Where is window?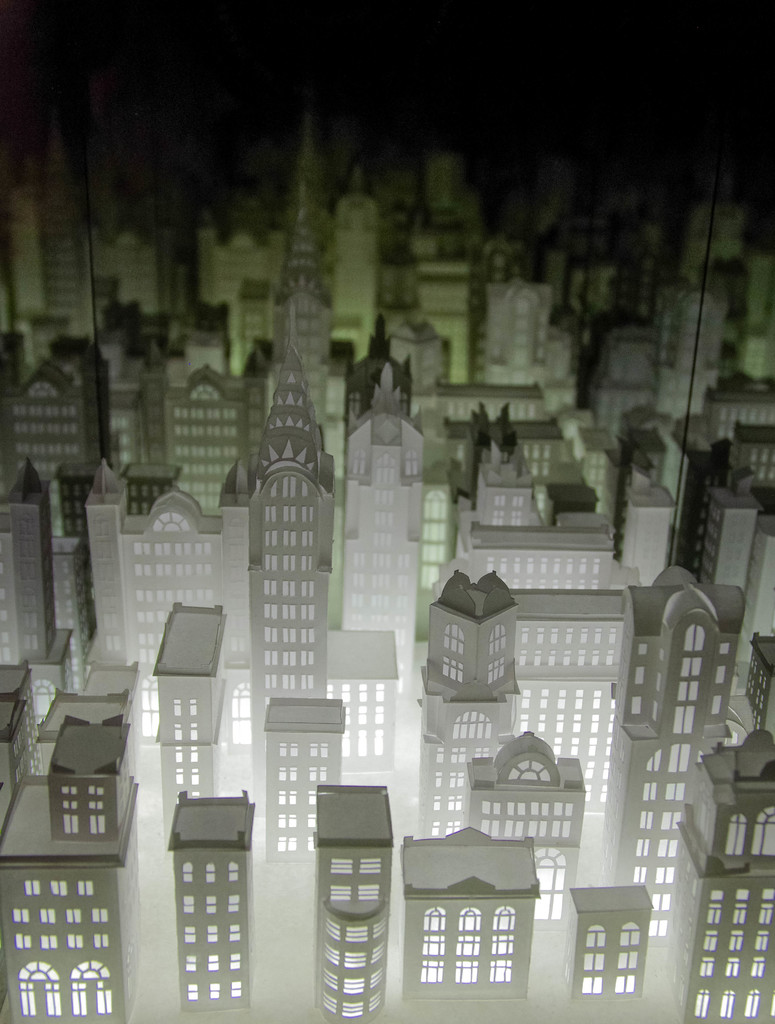
576 975 604 993.
